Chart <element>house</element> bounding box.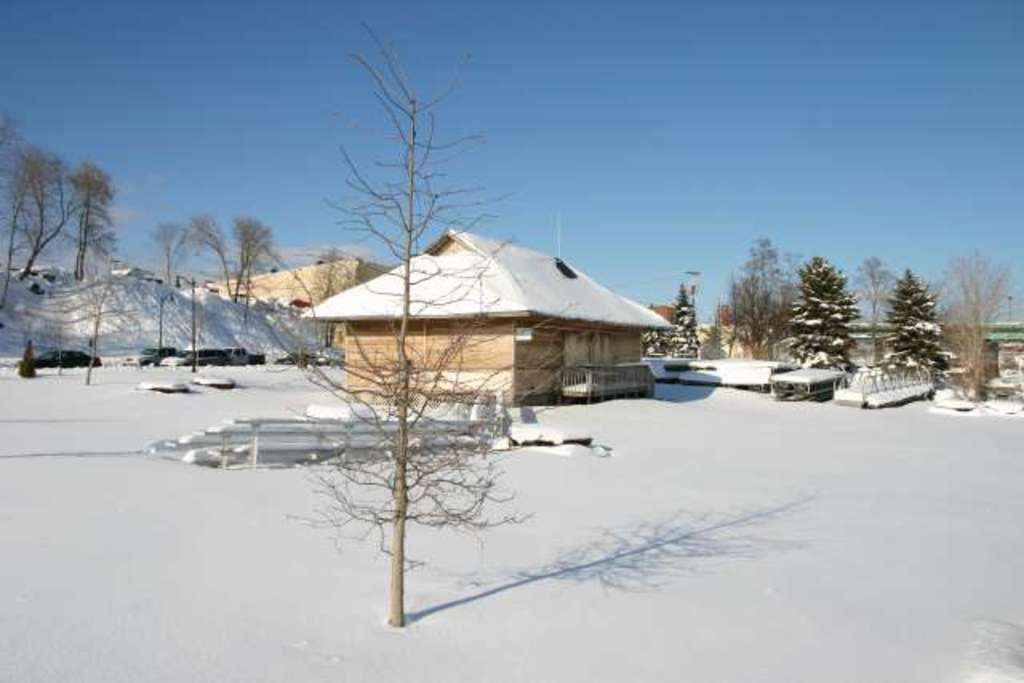
Charted: left=296, top=251, right=650, bottom=432.
